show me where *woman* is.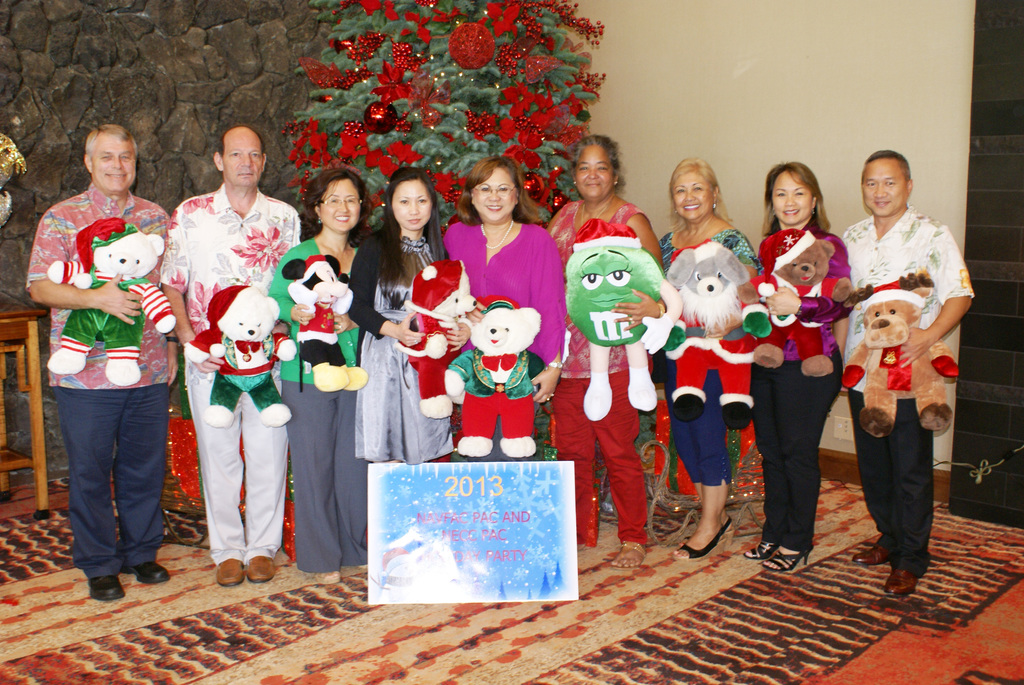
*woman* is at left=649, top=154, right=778, bottom=565.
